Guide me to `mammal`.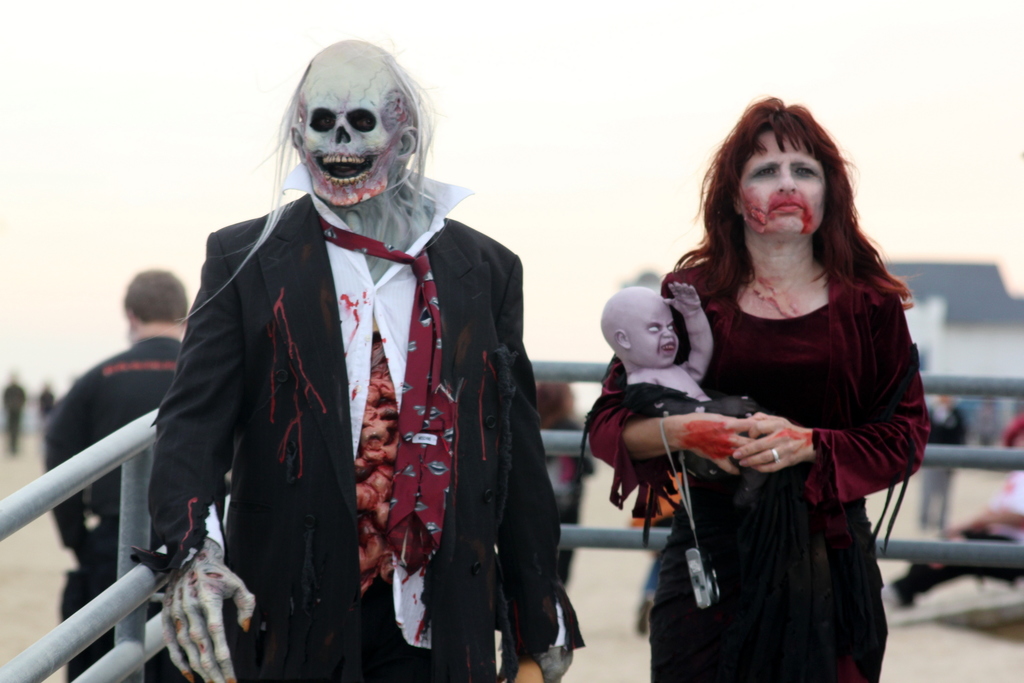
Guidance: detection(41, 263, 189, 682).
